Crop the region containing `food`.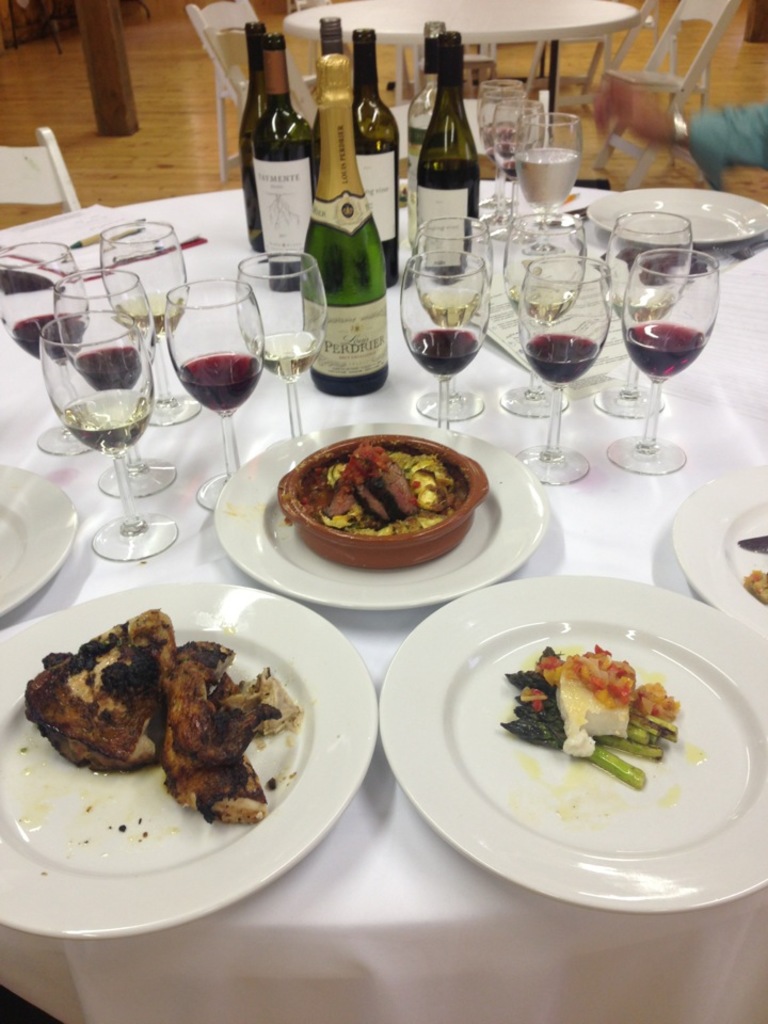
Crop region: (x1=742, y1=569, x2=767, y2=609).
